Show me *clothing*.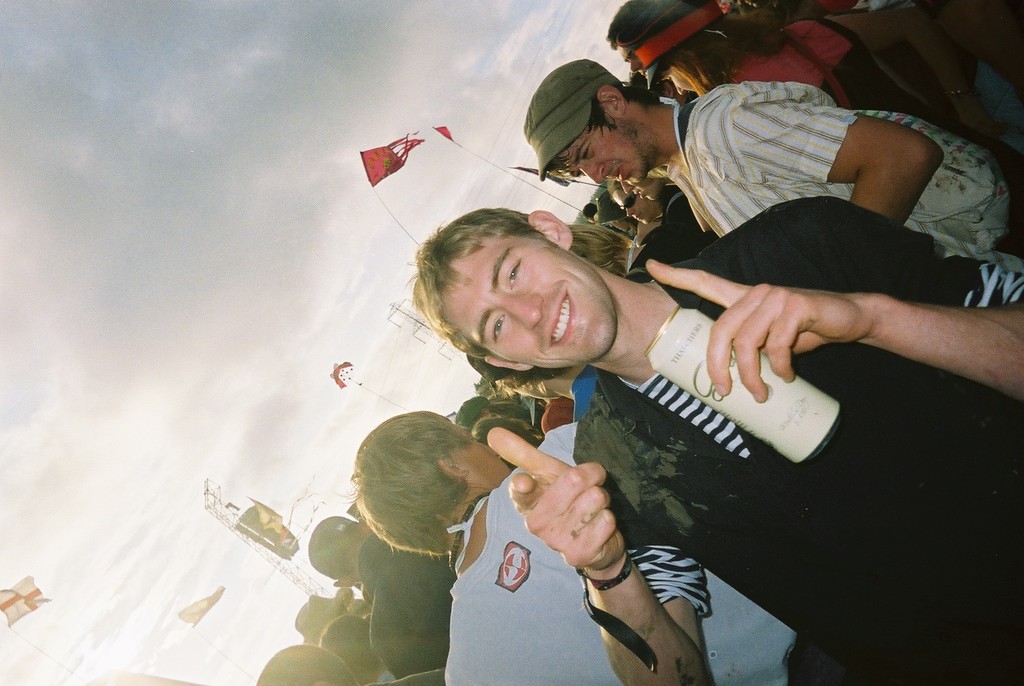
*clothing* is here: 566, 197, 1023, 682.
